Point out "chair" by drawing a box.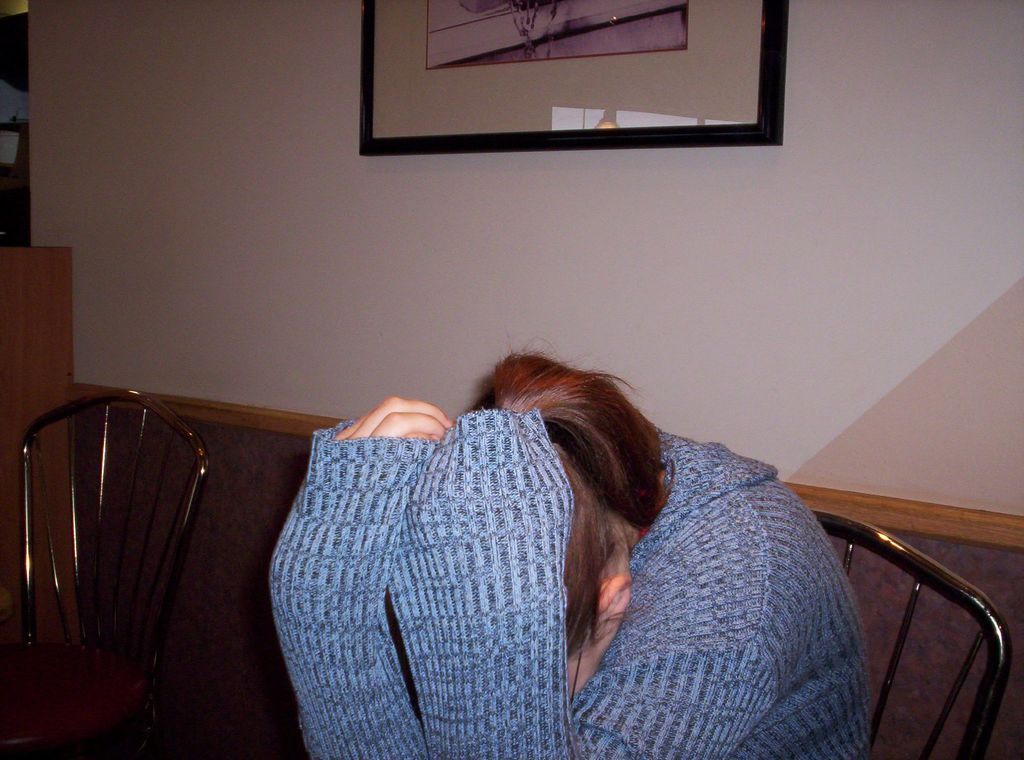
[26, 354, 299, 759].
